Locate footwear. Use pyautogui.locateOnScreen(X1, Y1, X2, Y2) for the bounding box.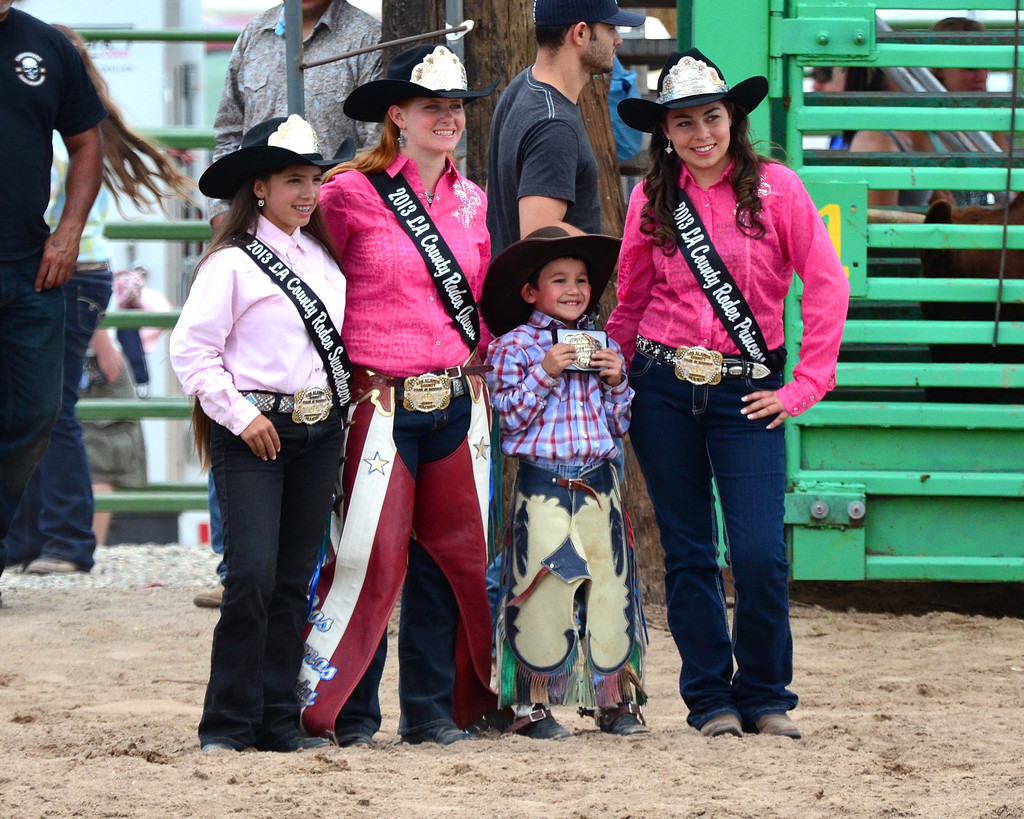
pyautogui.locateOnScreen(755, 703, 803, 743).
